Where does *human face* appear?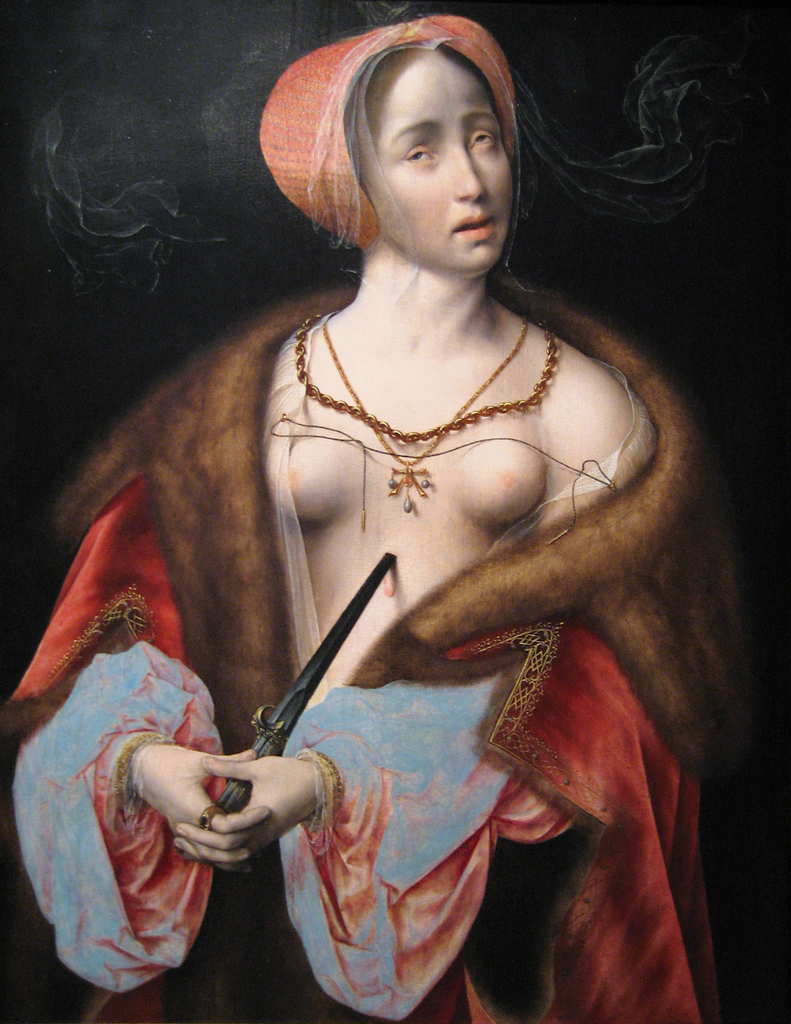
Appears at x1=360 y1=49 x2=518 y2=284.
